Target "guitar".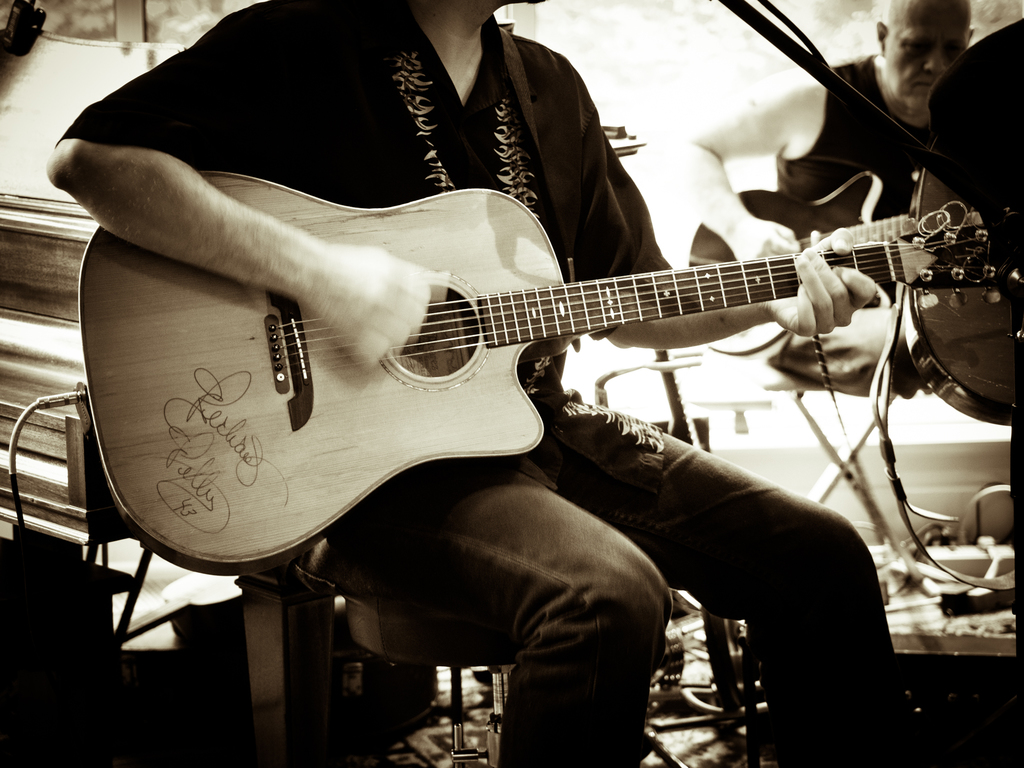
Target region: x1=78, y1=170, x2=1023, y2=576.
